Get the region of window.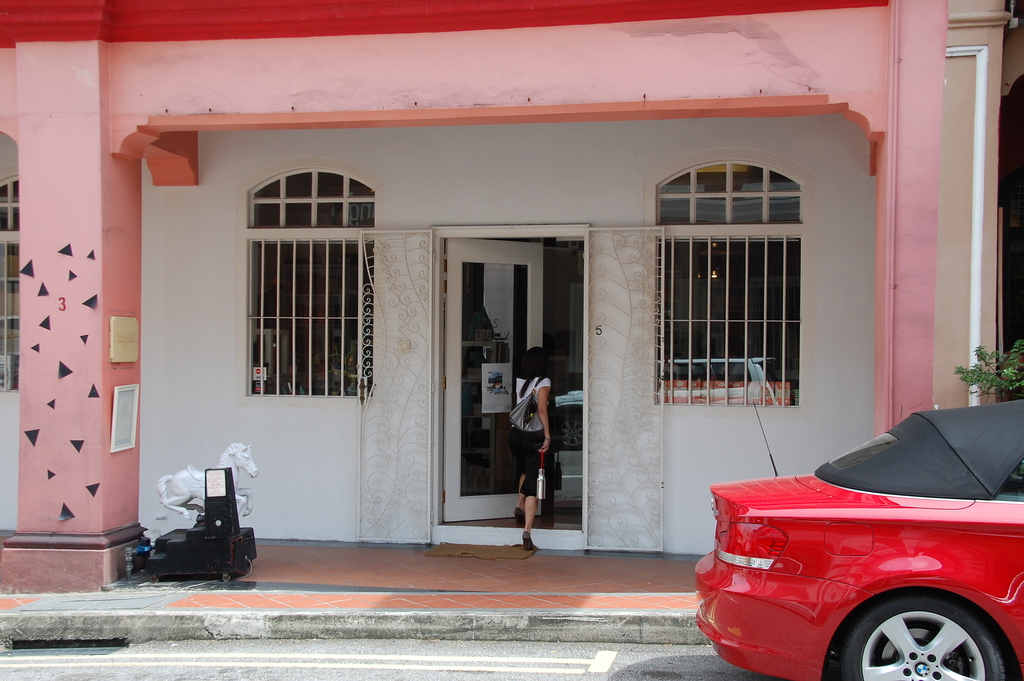
(252, 167, 372, 391).
